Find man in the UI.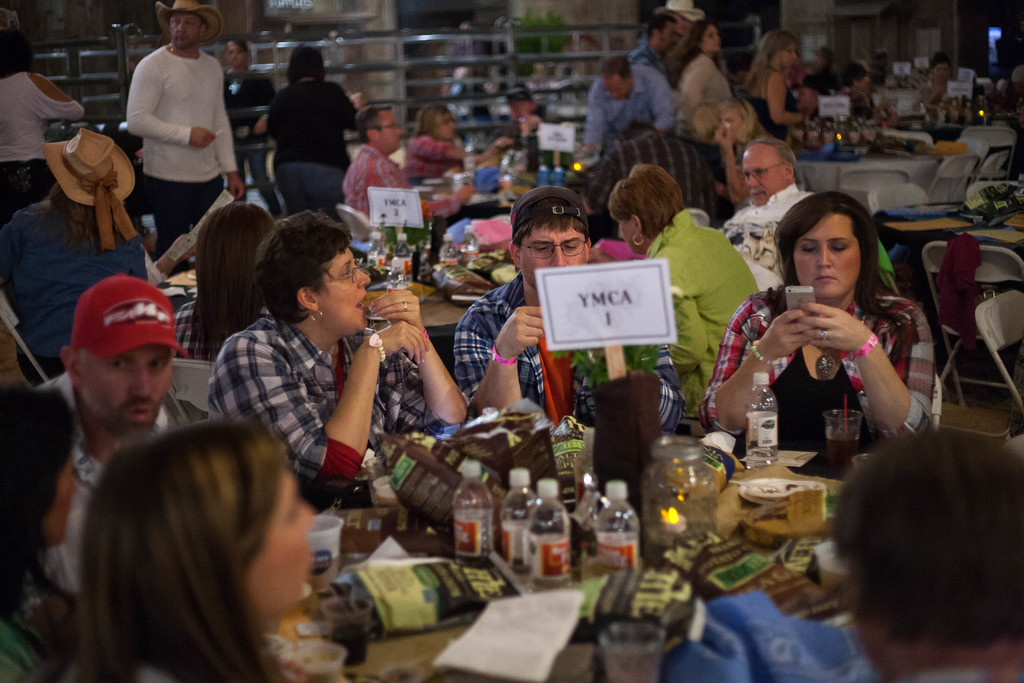
UI element at [582,58,674,158].
